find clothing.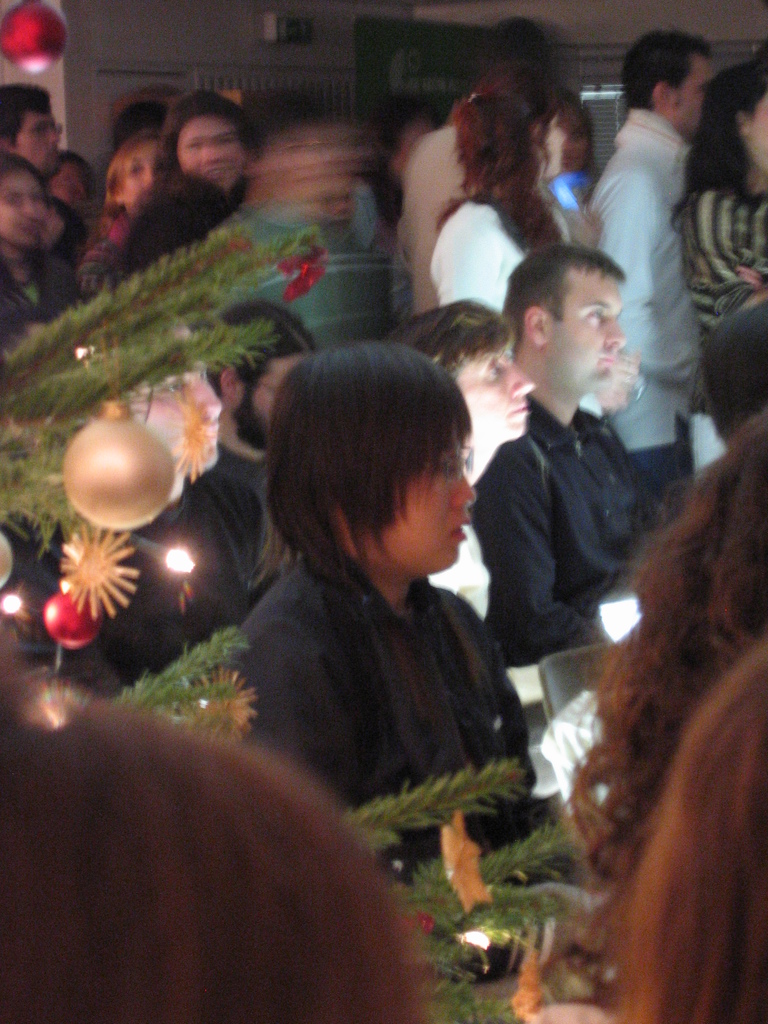
98, 470, 269, 687.
